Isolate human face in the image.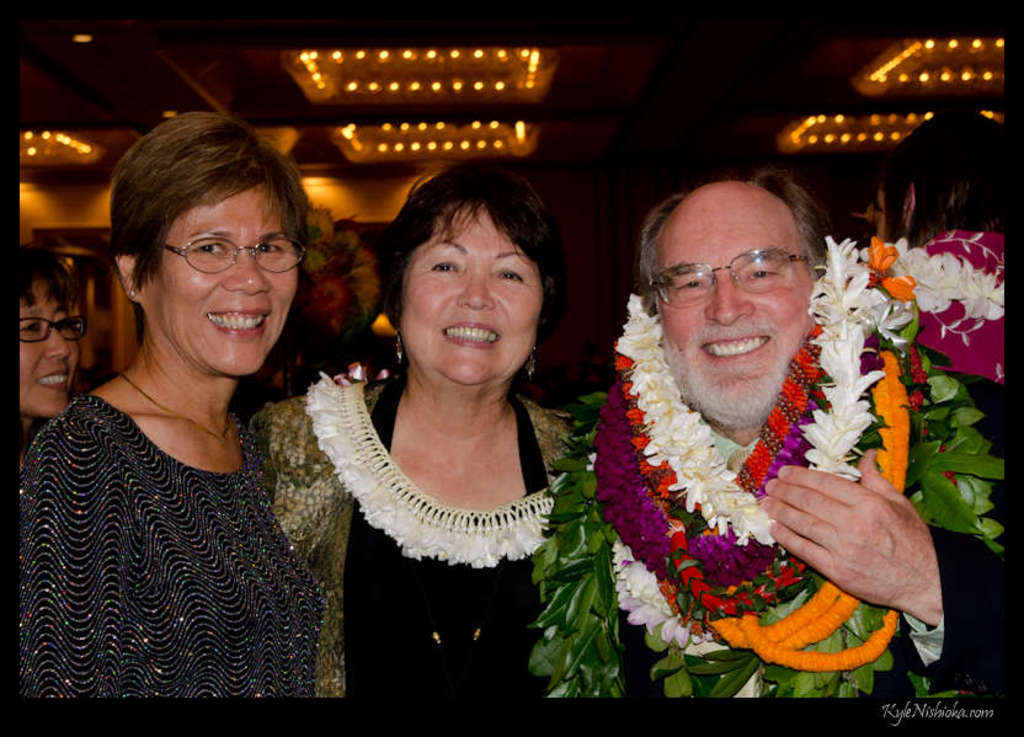
Isolated region: rect(17, 281, 81, 412).
